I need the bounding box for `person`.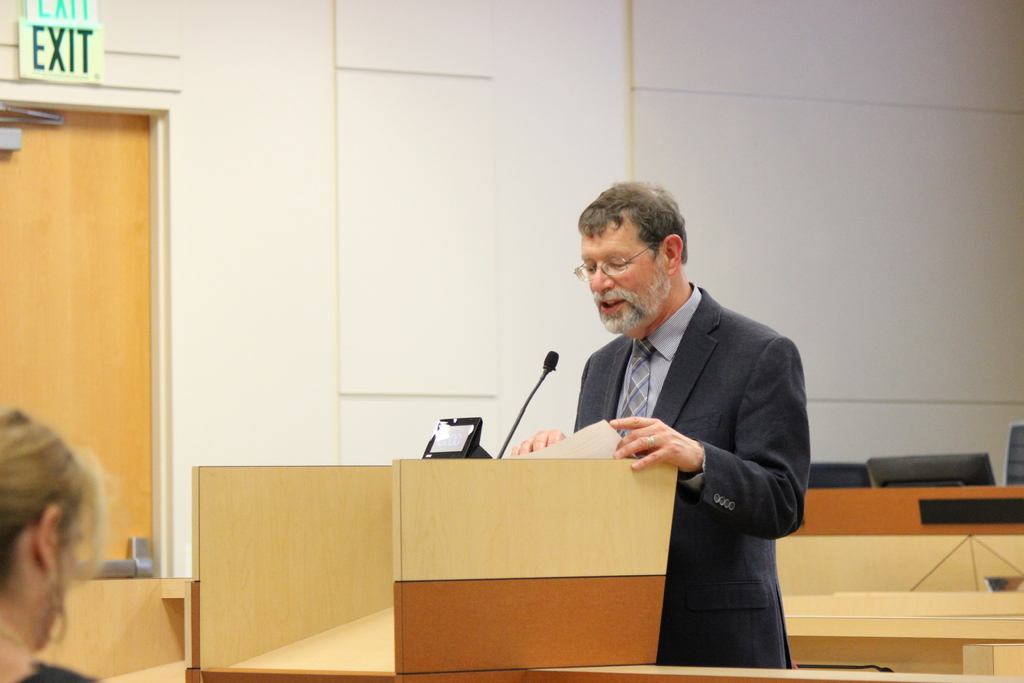
Here it is: <region>0, 399, 118, 682</region>.
